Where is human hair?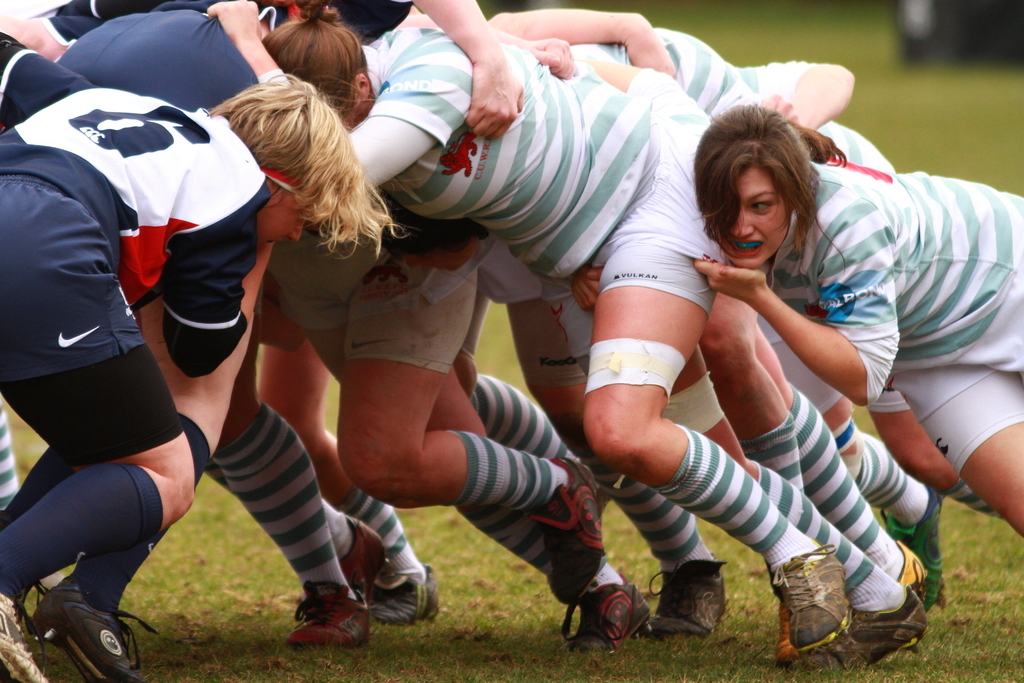
[left=259, top=0, right=372, bottom=124].
